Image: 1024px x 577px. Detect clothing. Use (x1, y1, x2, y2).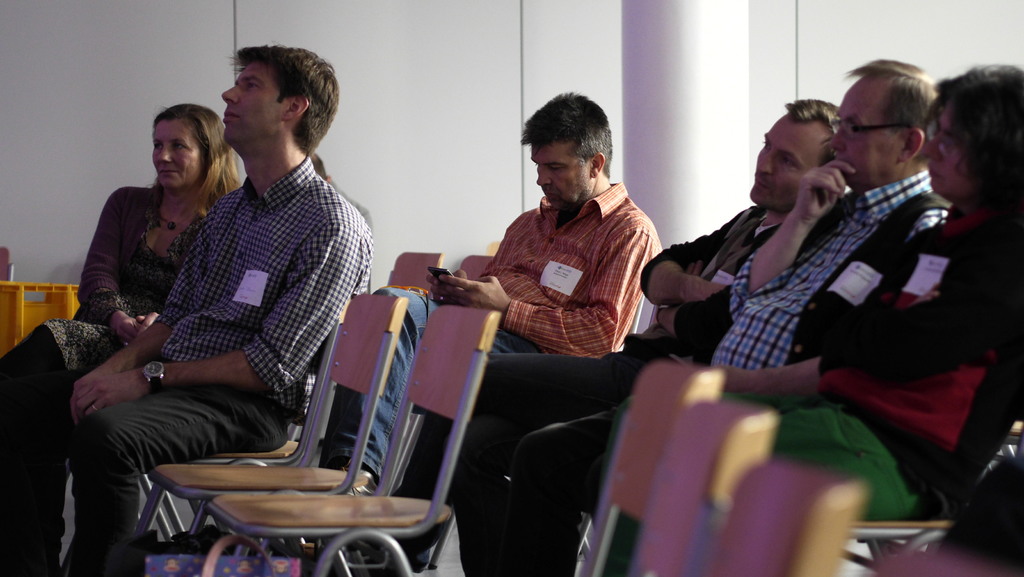
(394, 199, 785, 576).
